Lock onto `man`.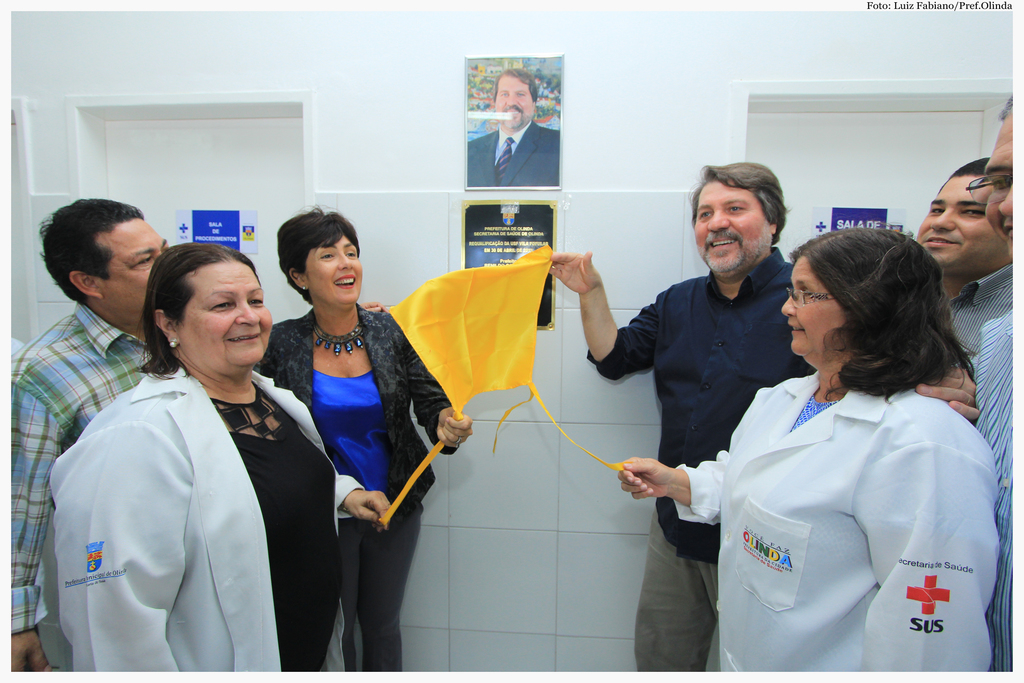
Locked: crop(465, 67, 563, 188).
